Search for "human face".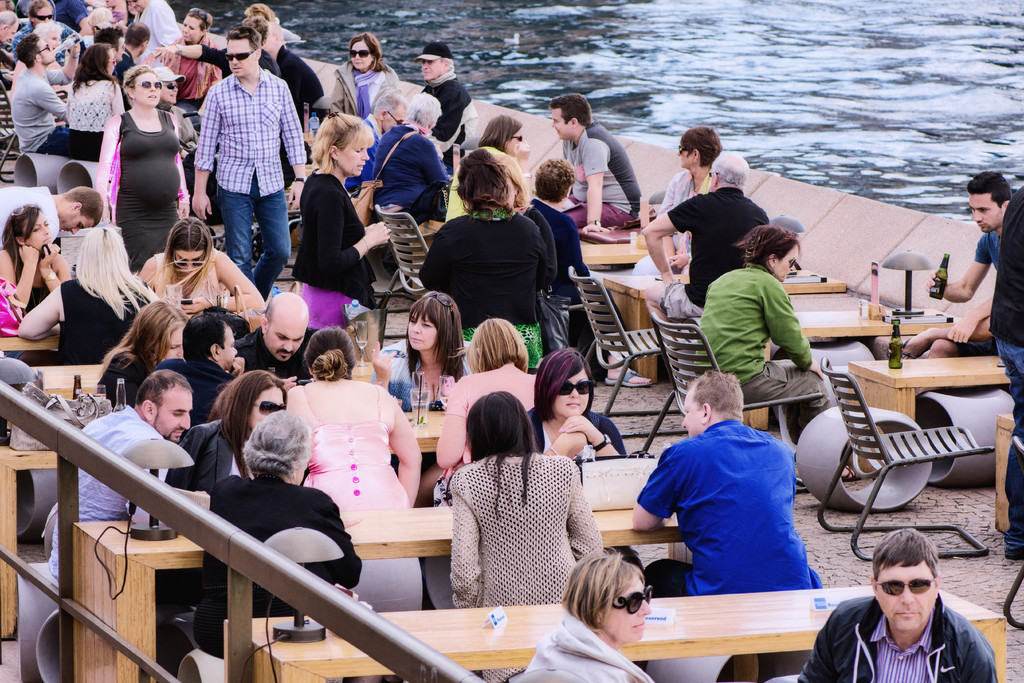
Found at [left=511, top=125, right=525, bottom=156].
